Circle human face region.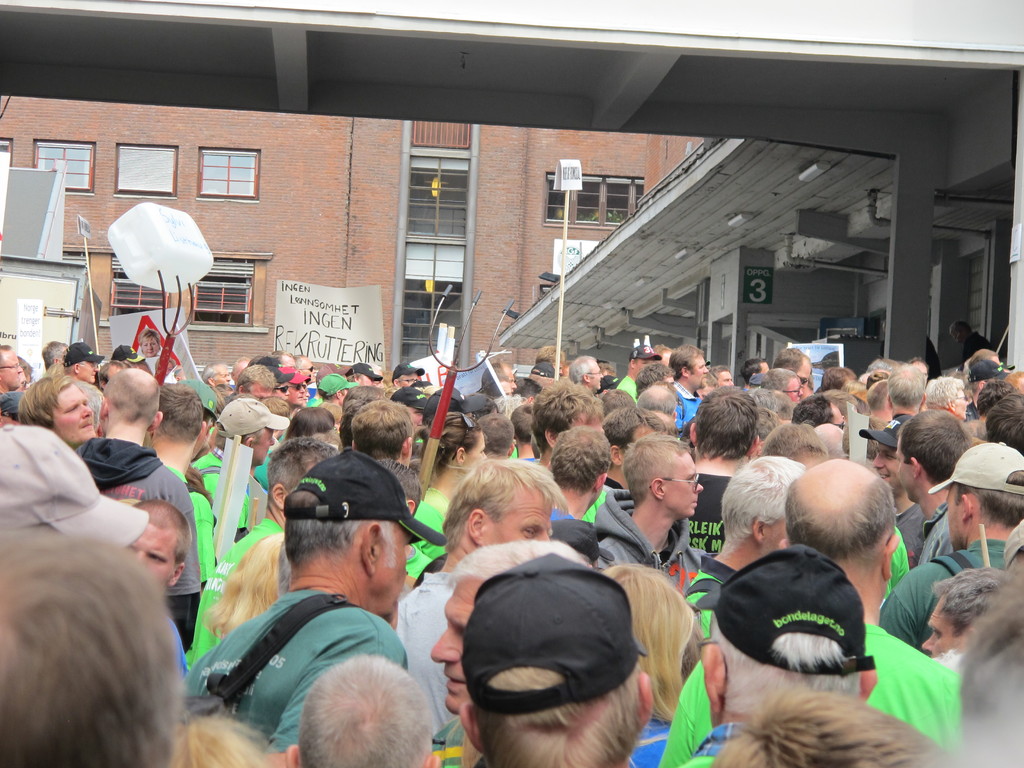
Region: 273 382 287 397.
